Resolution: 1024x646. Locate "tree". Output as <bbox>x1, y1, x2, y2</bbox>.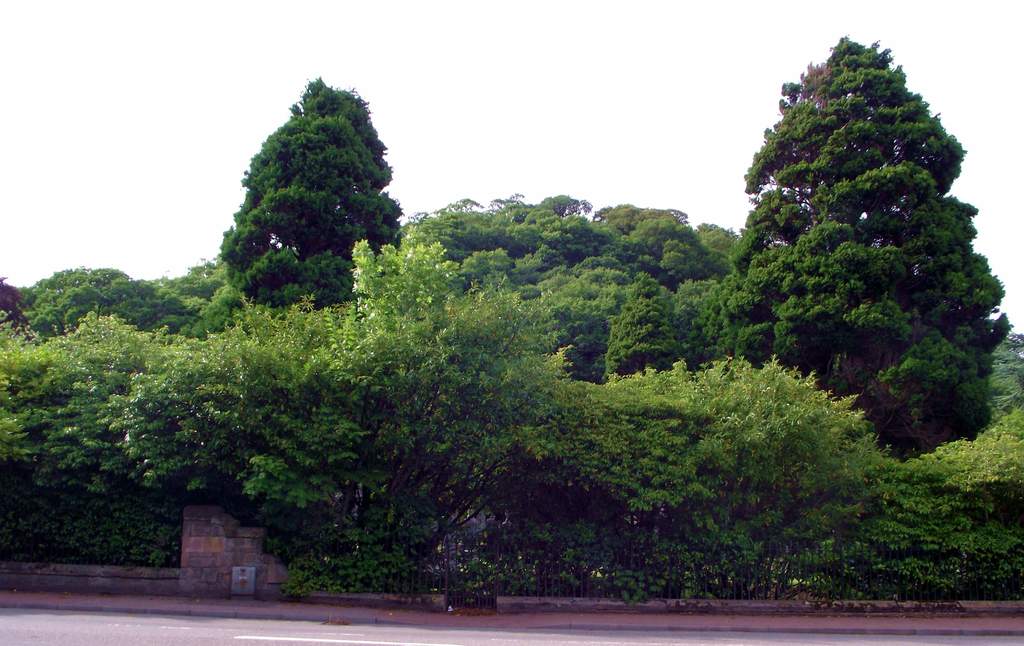
<bbox>215, 72, 401, 312</bbox>.
